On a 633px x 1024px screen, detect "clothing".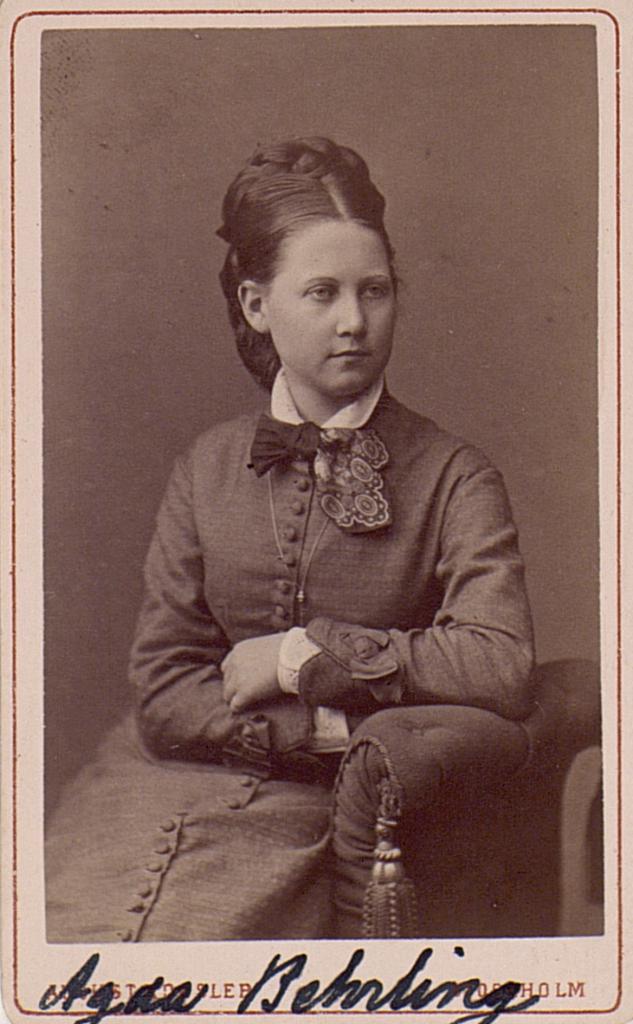
x1=123 y1=341 x2=545 y2=857.
